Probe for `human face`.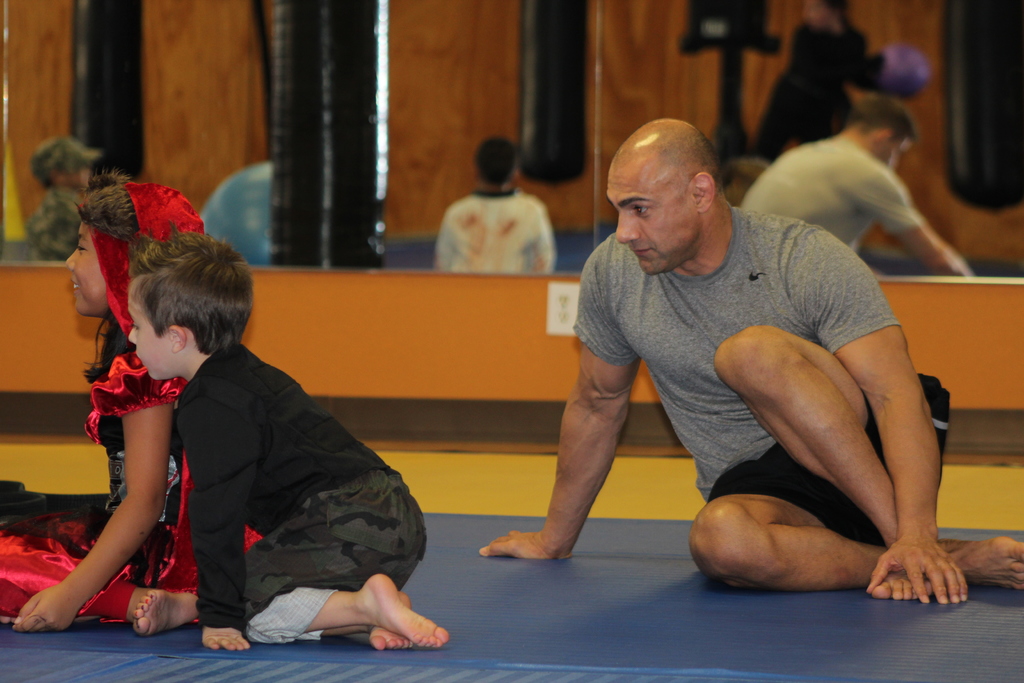
Probe result: select_region(67, 224, 109, 314).
